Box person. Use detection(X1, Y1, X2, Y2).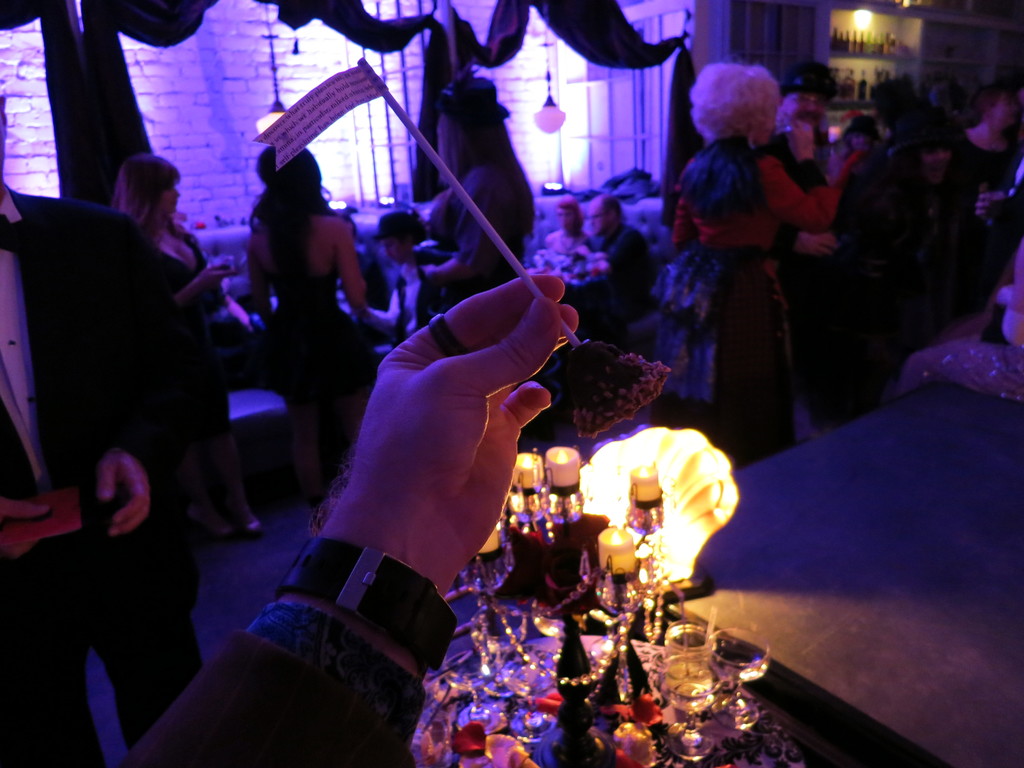
detection(0, 102, 215, 766).
